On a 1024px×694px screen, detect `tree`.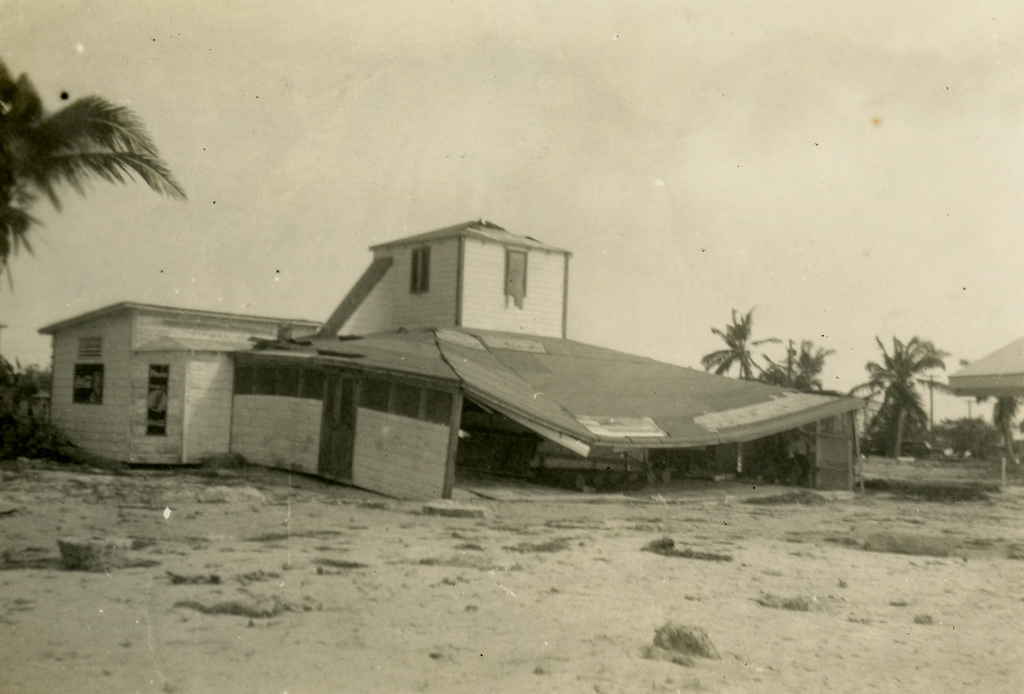
{"left": 683, "top": 301, "right": 763, "bottom": 397}.
